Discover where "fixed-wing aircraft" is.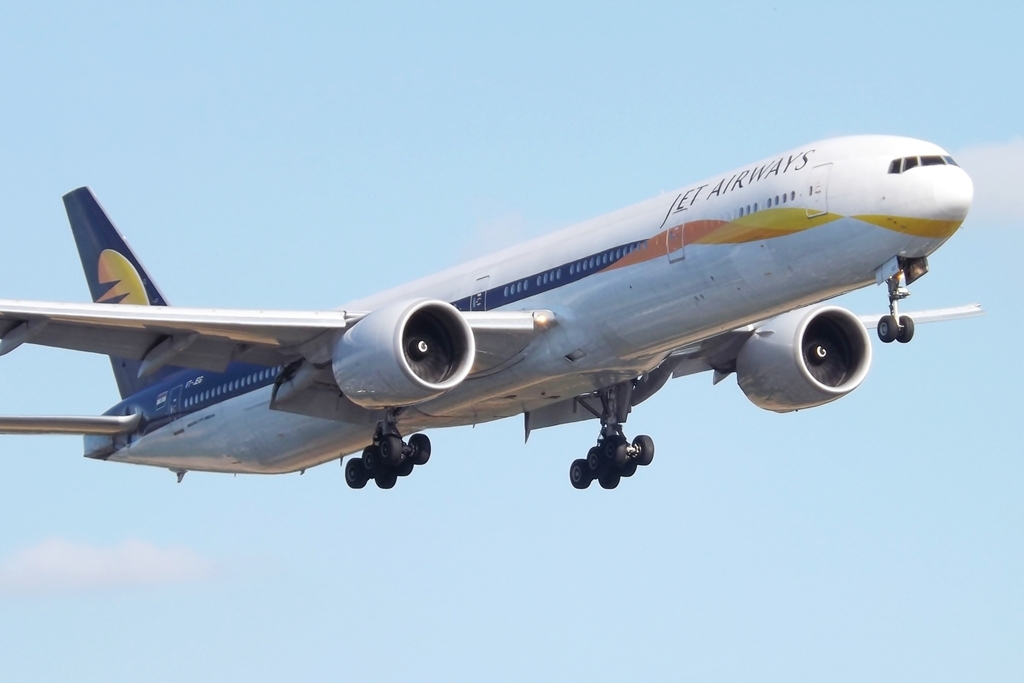
Discovered at 0,130,983,492.
